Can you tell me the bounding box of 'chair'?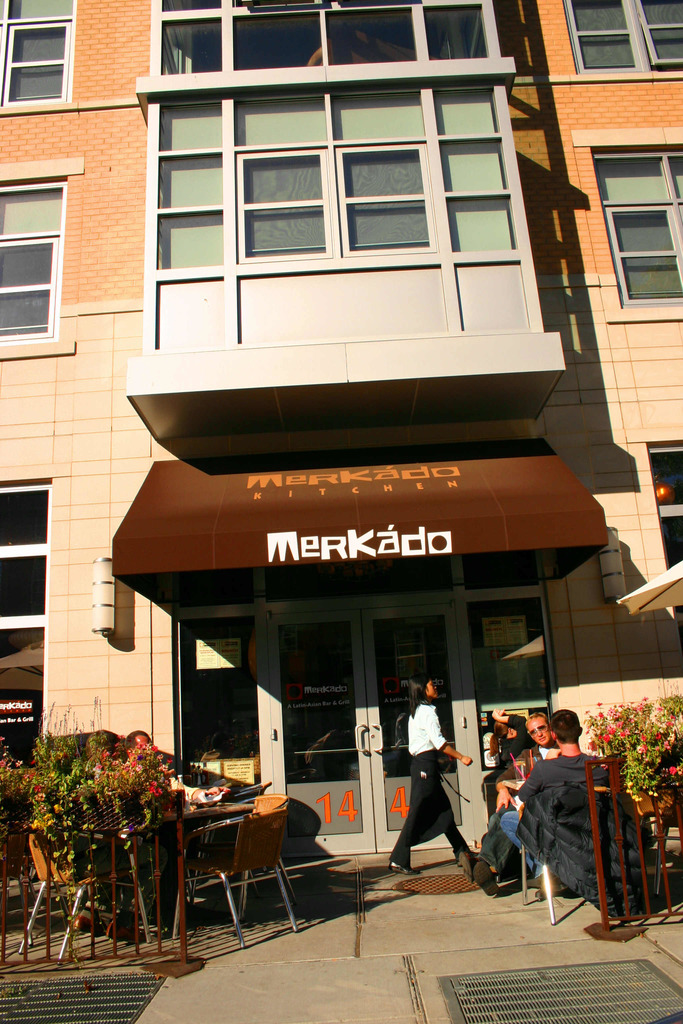
crop(516, 784, 609, 922).
